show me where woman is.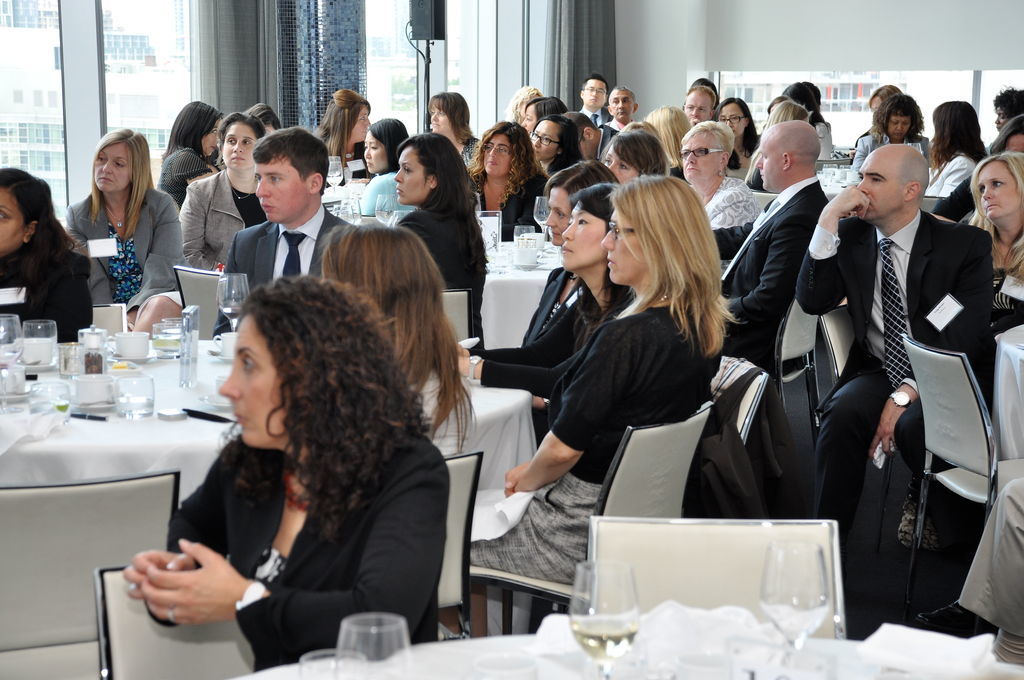
woman is at (713, 95, 758, 181).
